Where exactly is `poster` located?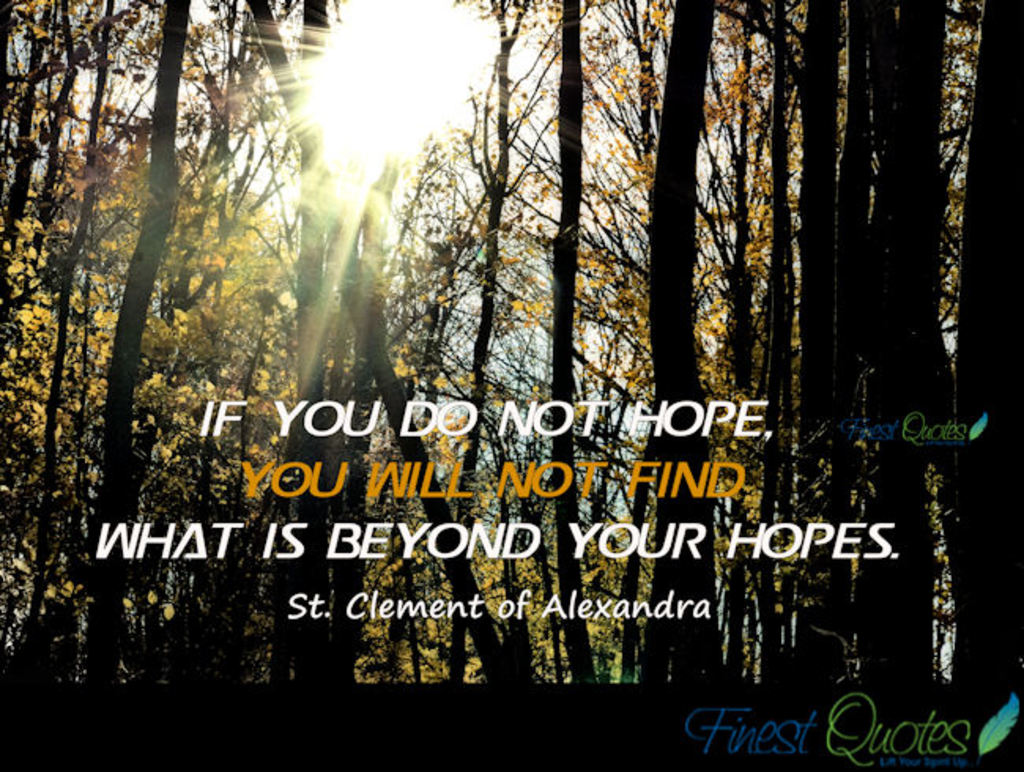
Its bounding box is {"left": 0, "top": 0, "right": 1022, "bottom": 770}.
